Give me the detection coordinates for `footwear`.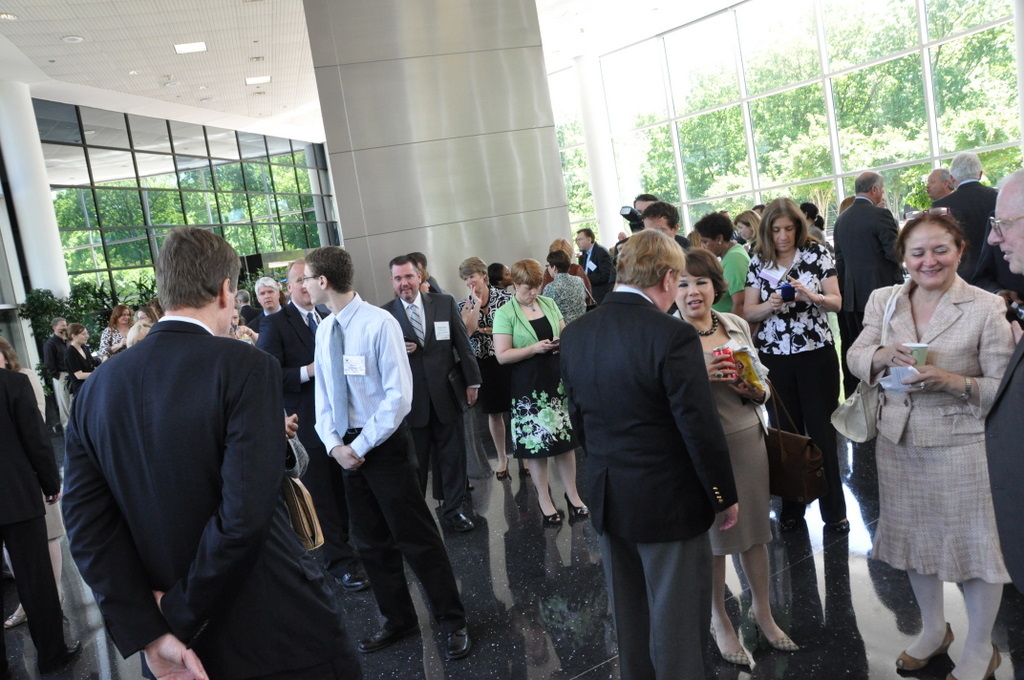
bbox(895, 621, 954, 674).
